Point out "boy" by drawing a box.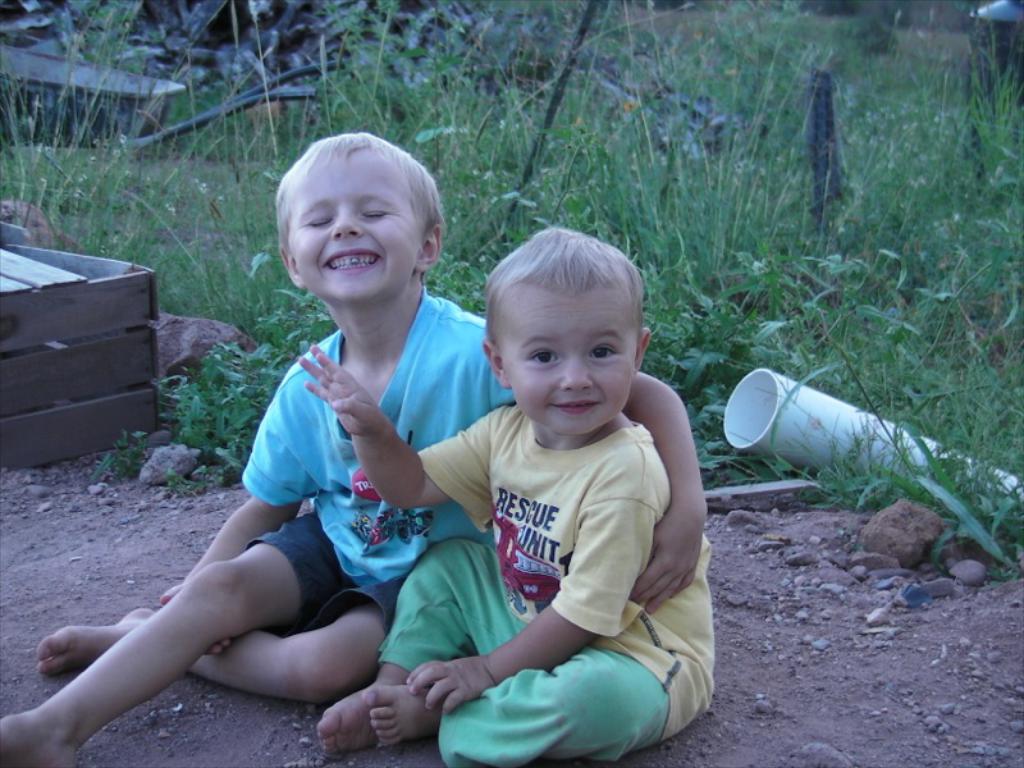
x1=0 y1=136 x2=709 y2=767.
